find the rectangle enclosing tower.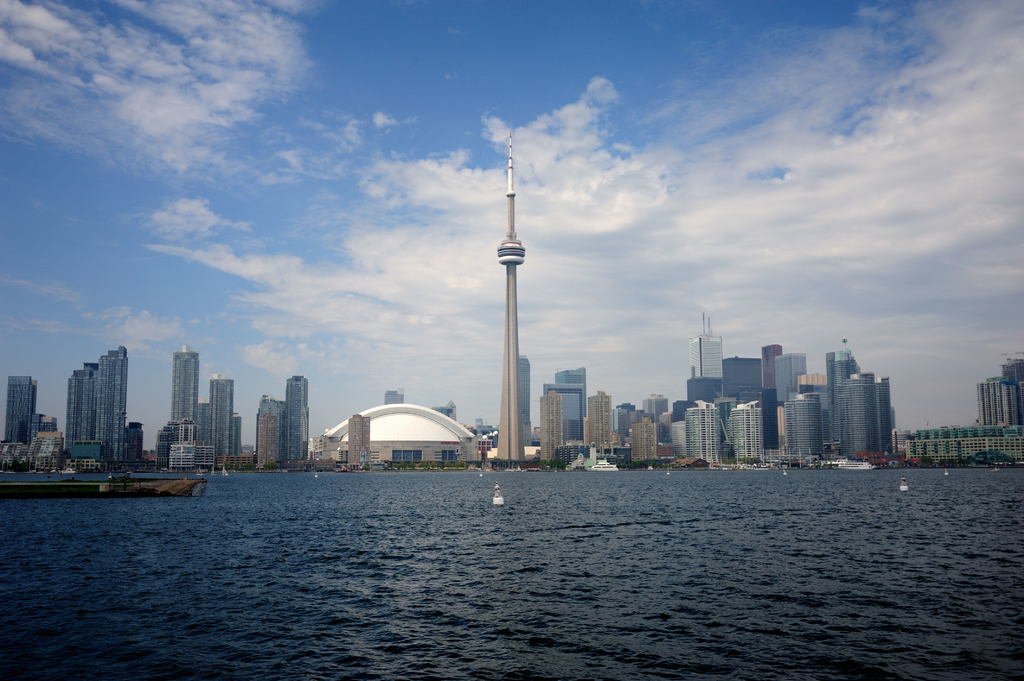
(x1=332, y1=414, x2=365, y2=472).
